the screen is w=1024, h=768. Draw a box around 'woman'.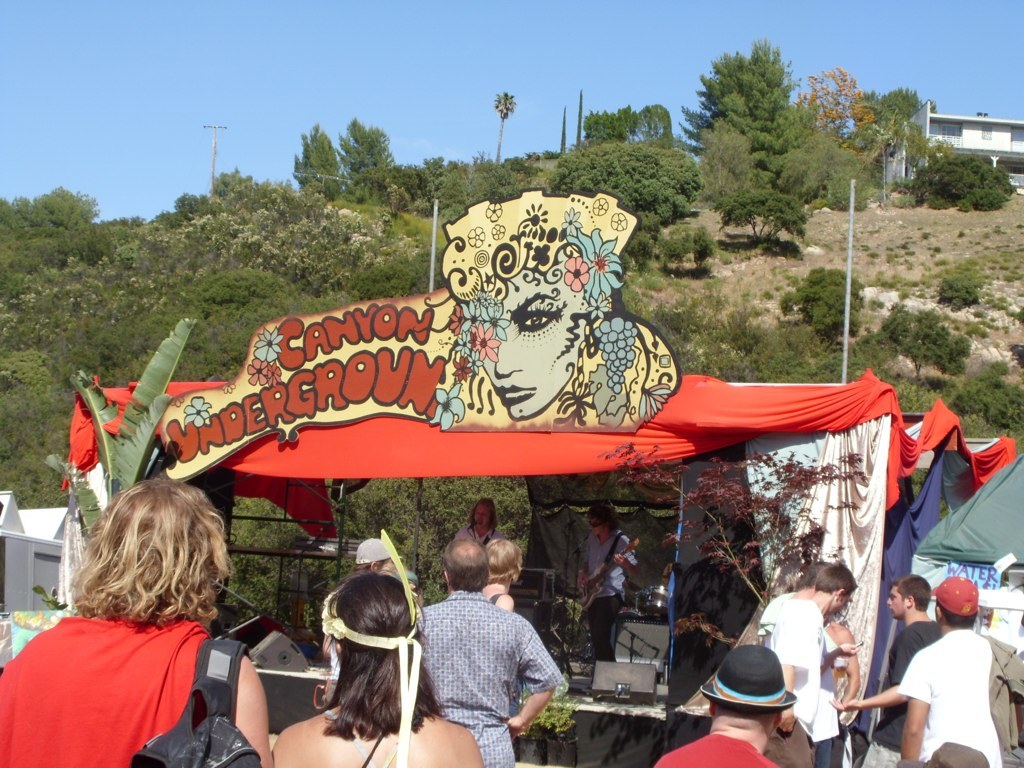
l=470, t=497, r=498, b=539.
